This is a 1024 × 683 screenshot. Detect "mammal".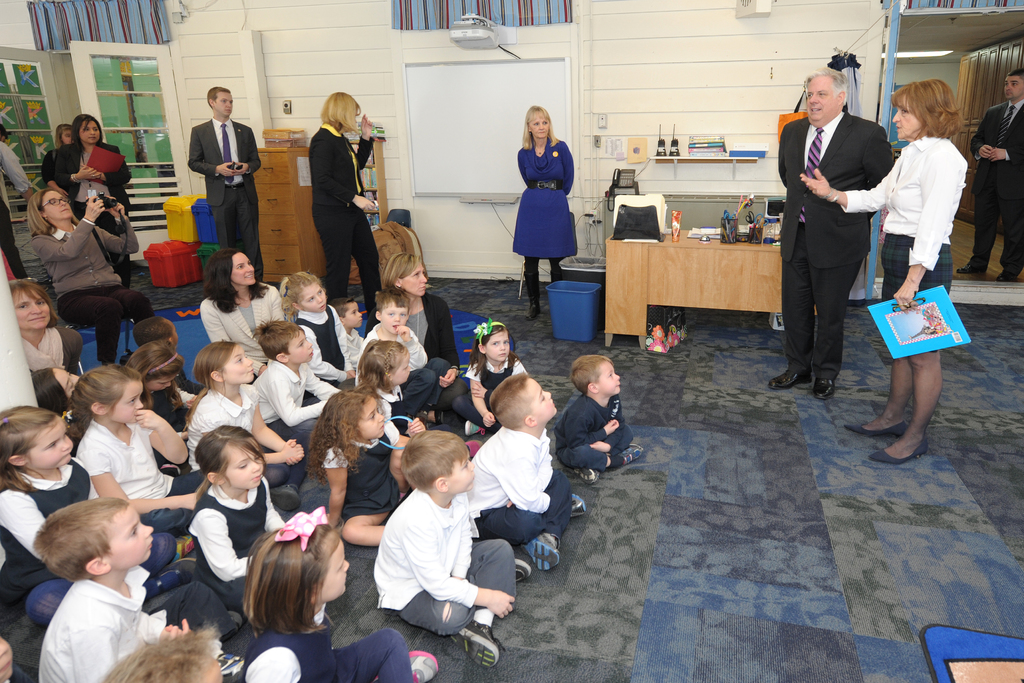
{"x1": 305, "y1": 385, "x2": 417, "y2": 544}.
